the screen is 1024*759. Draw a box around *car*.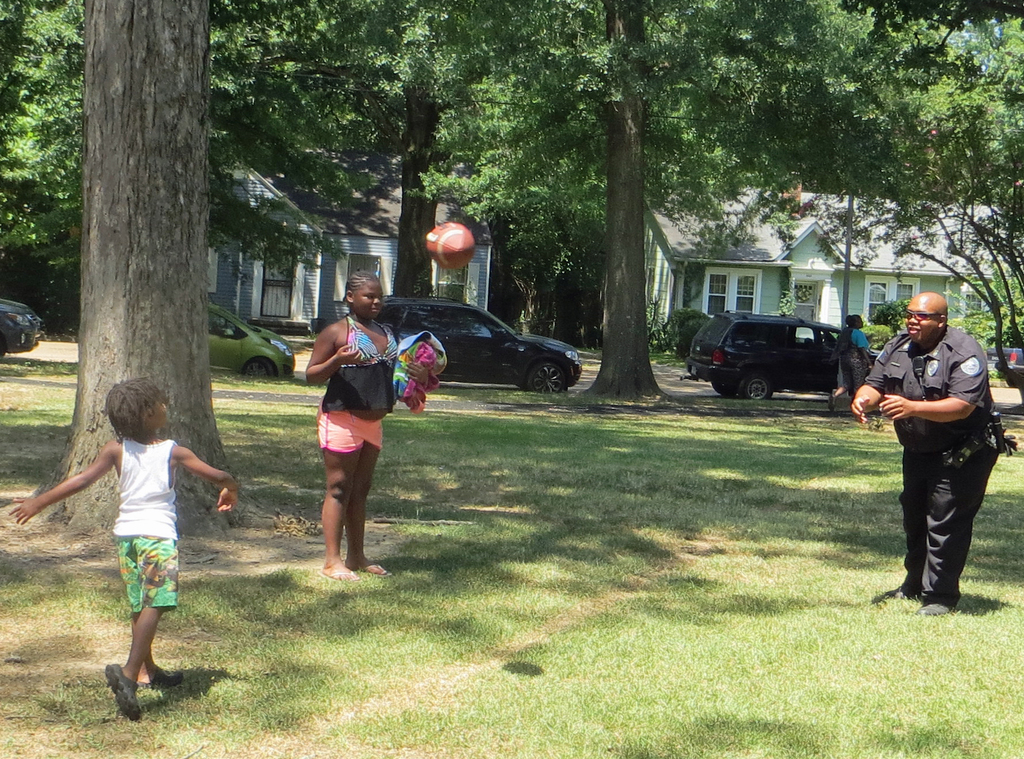
(x1=0, y1=301, x2=47, y2=361).
